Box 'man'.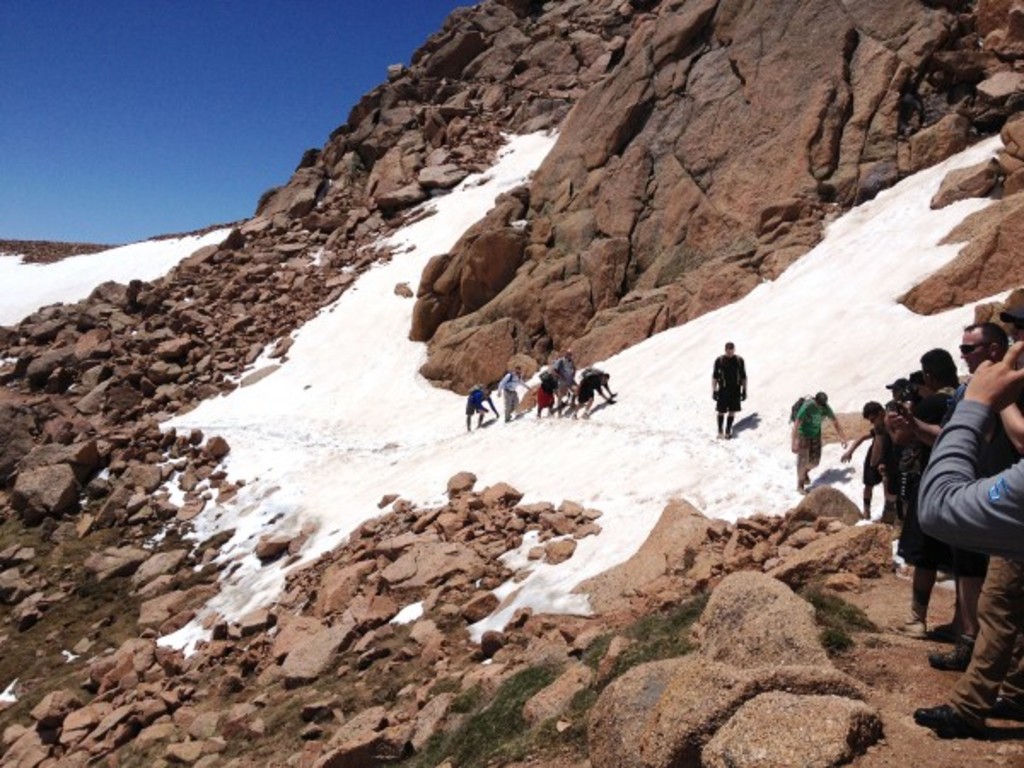
911:335:1022:546.
